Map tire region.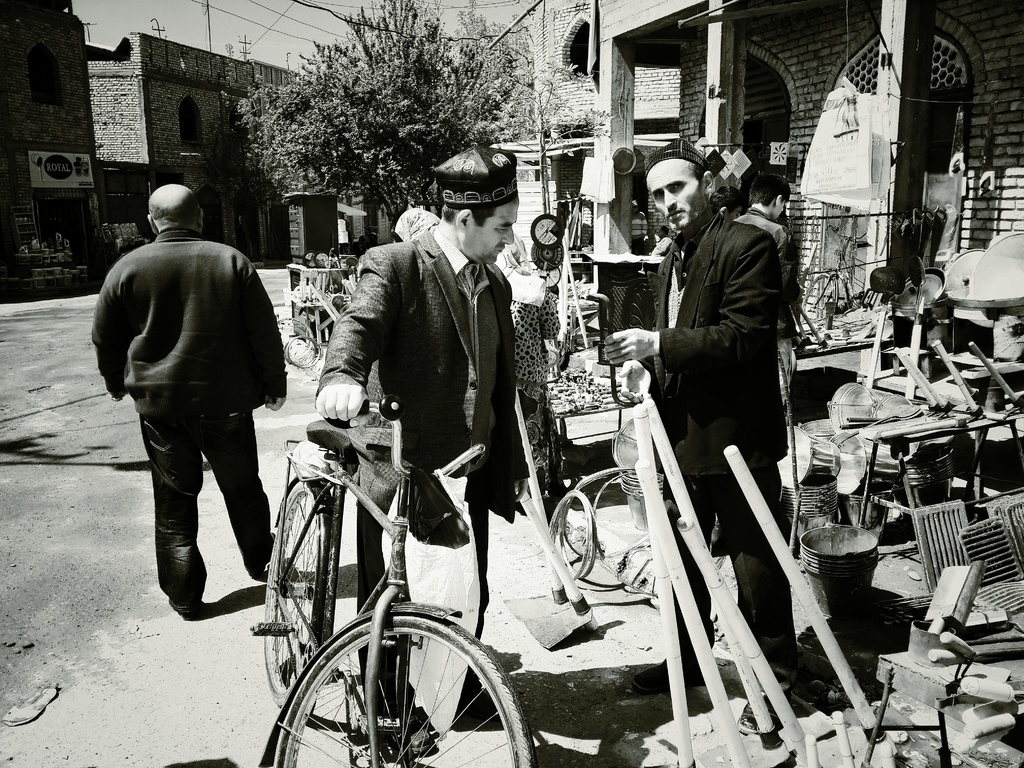
Mapped to {"left": 266, "top": 481, "right": 317, "bottom": 709}.
